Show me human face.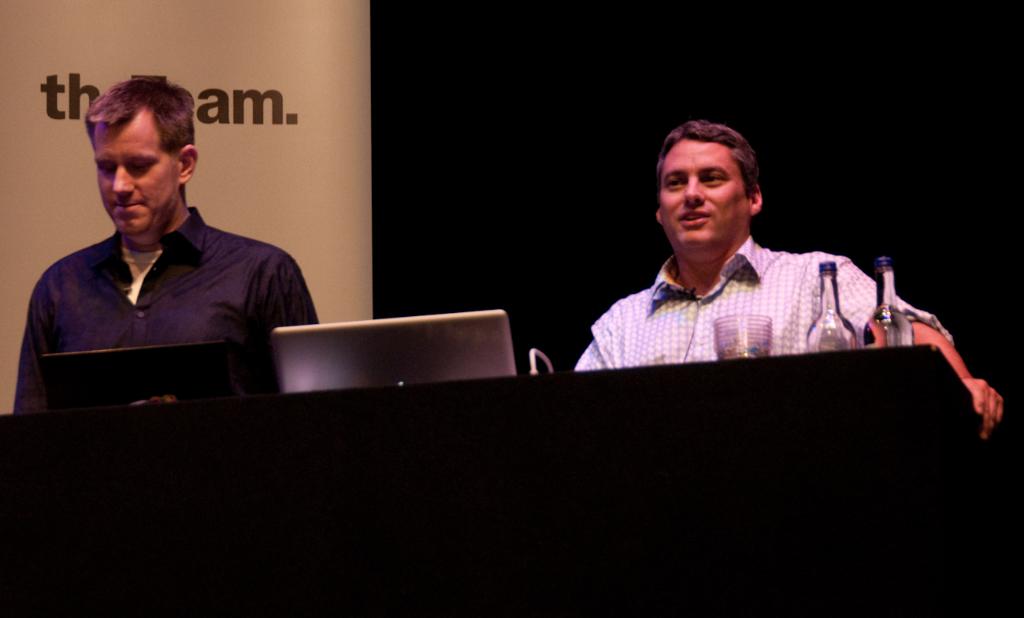
human face is here: box=[91, 119, 181, 240].
